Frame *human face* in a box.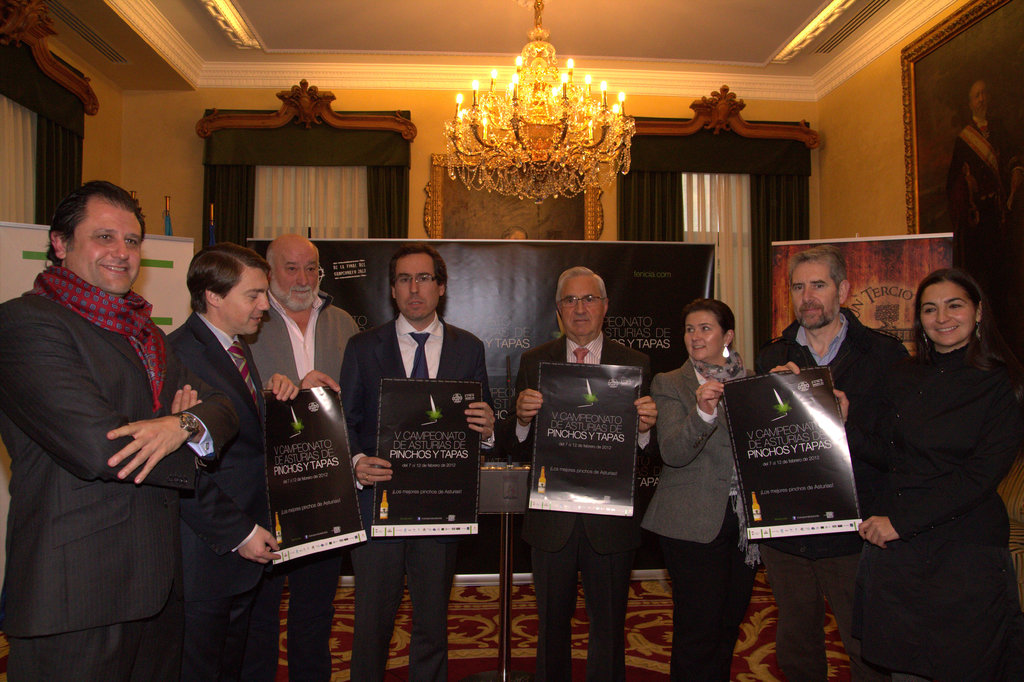
bbox=[394, 252, 440, 321].
